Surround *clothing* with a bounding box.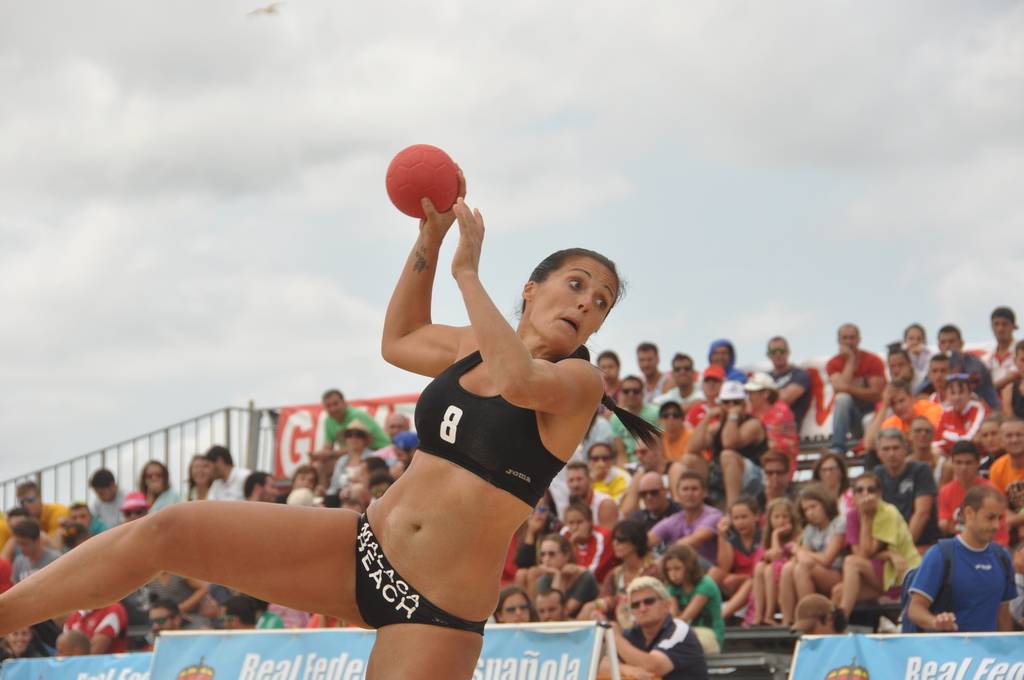
region(984, 371, 1018, 424).
